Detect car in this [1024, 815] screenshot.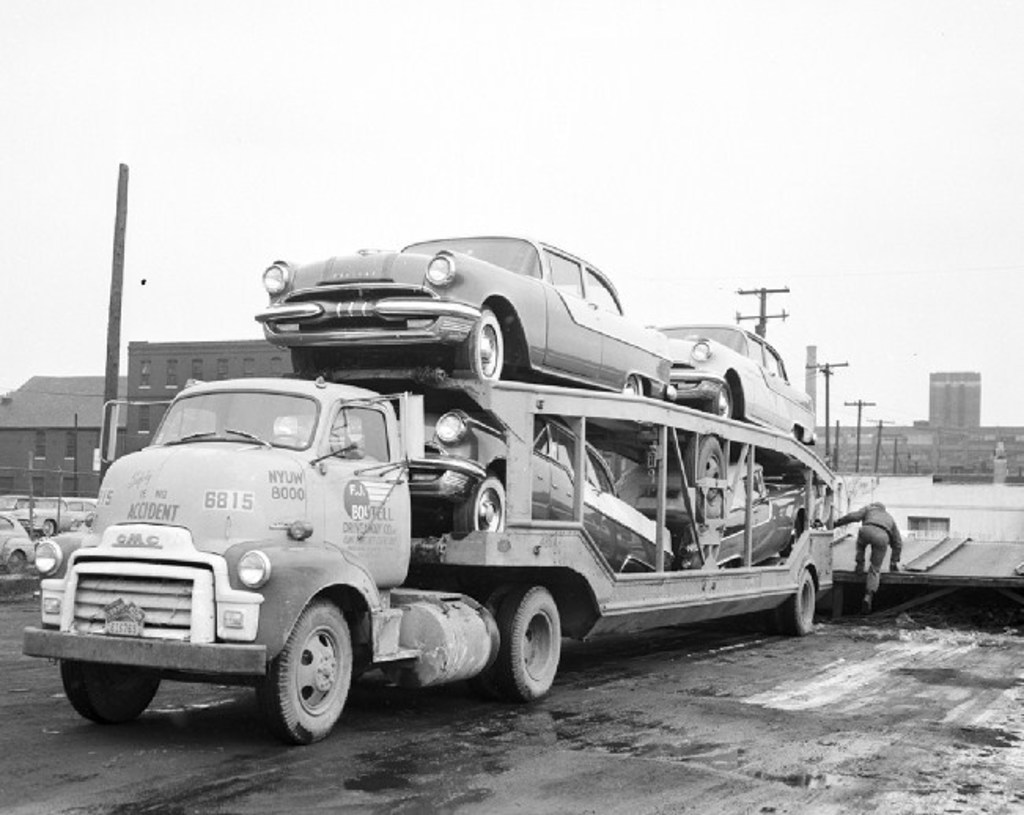
Detection: <region>0, 513, 36, 576</region>.
